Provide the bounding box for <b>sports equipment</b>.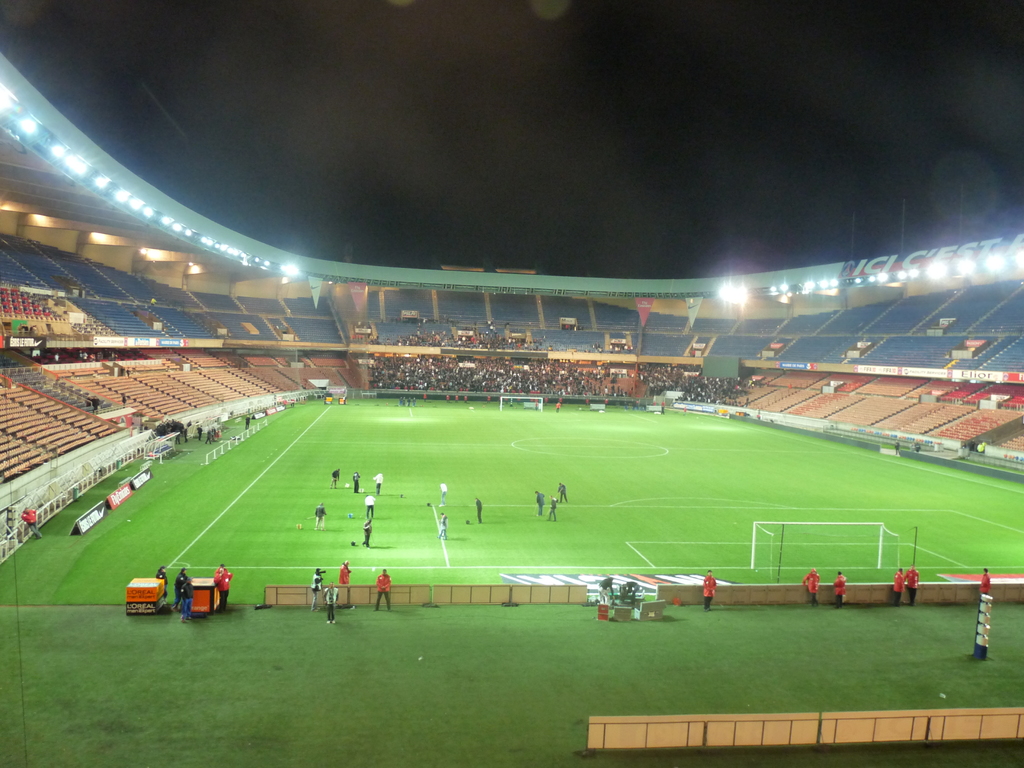
select_region(532, 502, 538, 516).
